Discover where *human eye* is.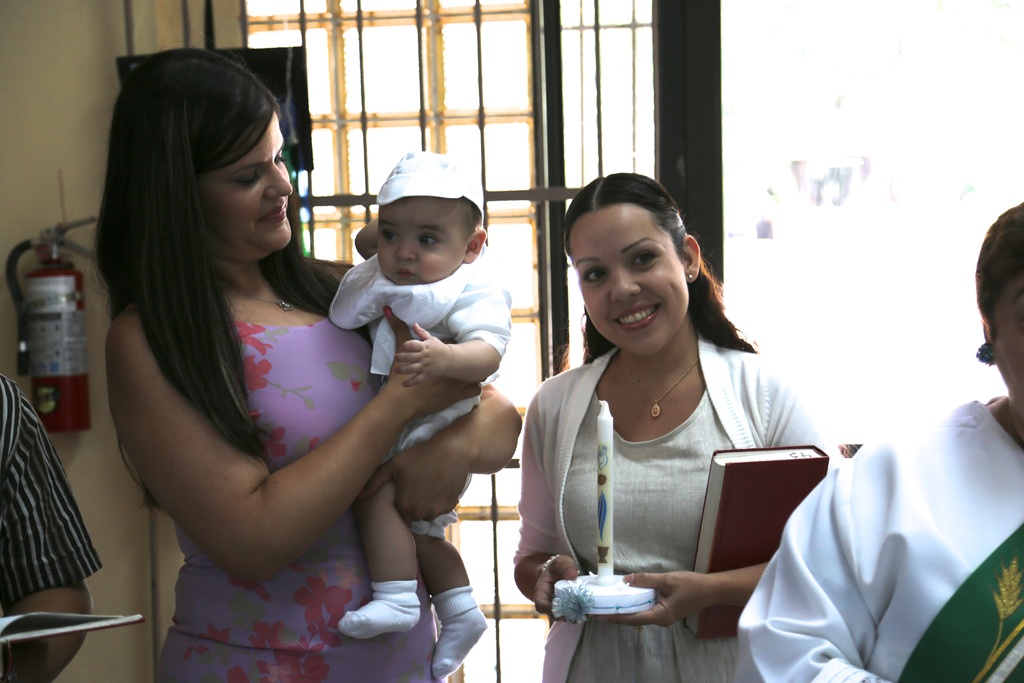
Discovered at select_region(380, 231, 399, 243).
